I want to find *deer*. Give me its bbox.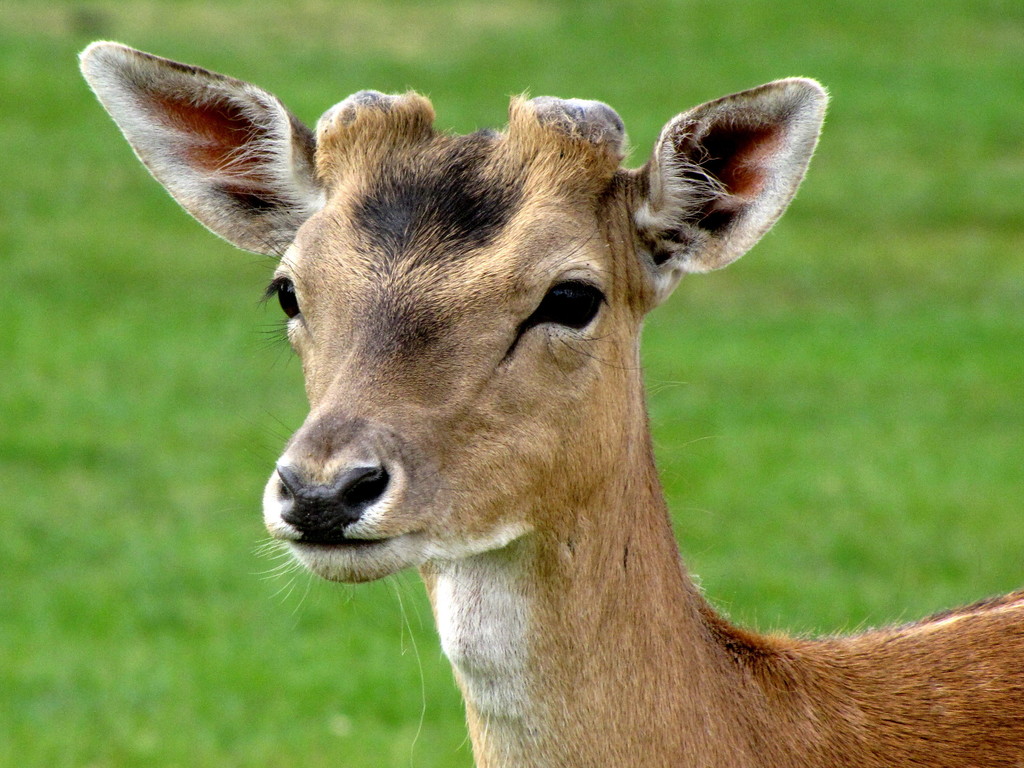
[76,39,1023,767].
